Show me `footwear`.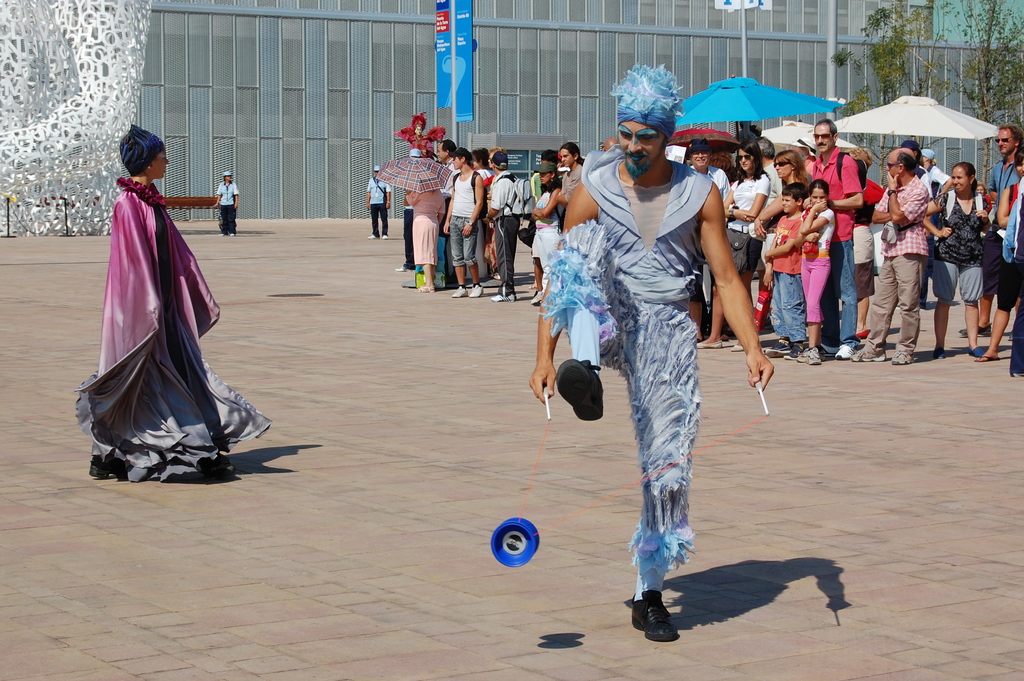
`footwear` is here: (768,335,796,357).
